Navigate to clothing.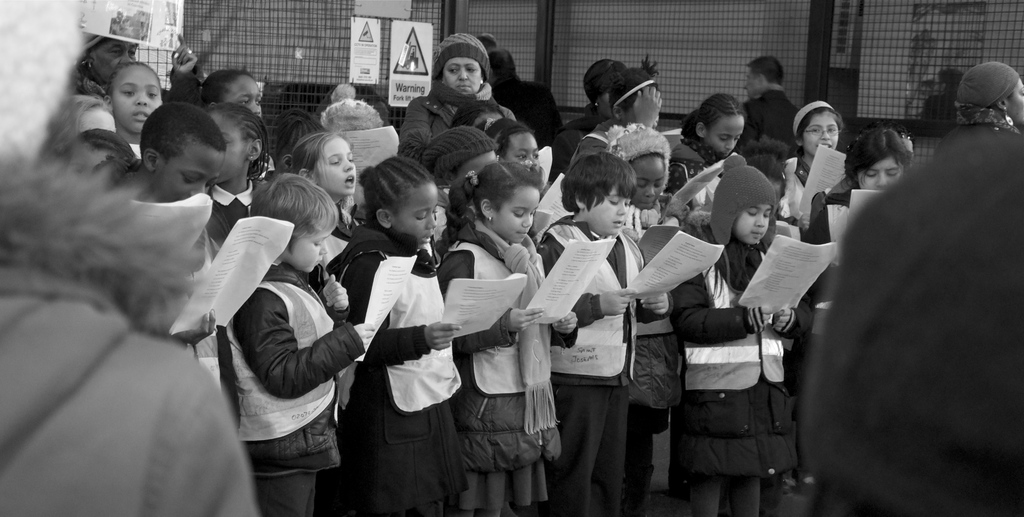
Navigation target: BBox(221, 272, 363, 516).
